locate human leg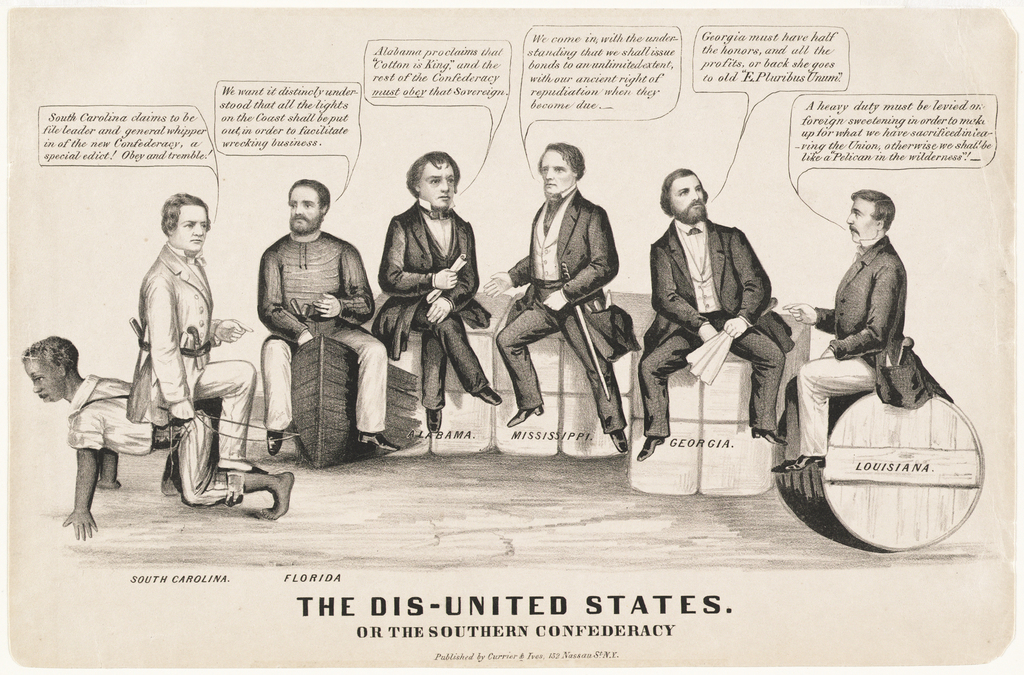
{"left": 395, "top": 295, "right": 499, "bottom": 402}
